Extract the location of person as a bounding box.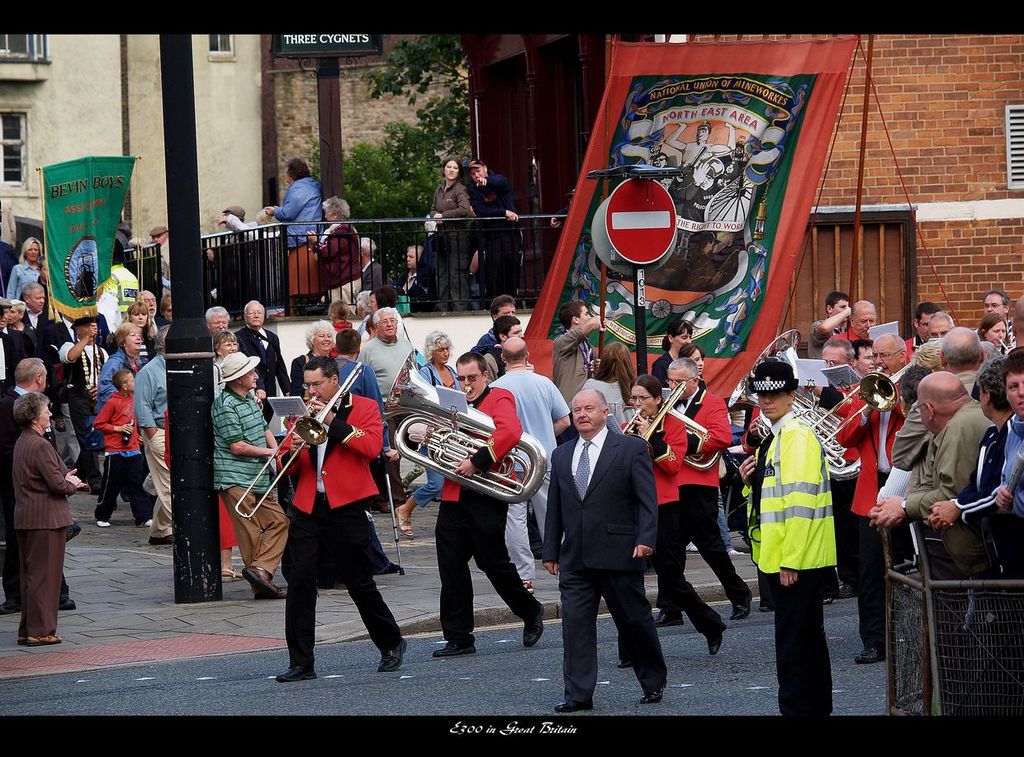
(left=0, top=298, right=45, bottom=380).
